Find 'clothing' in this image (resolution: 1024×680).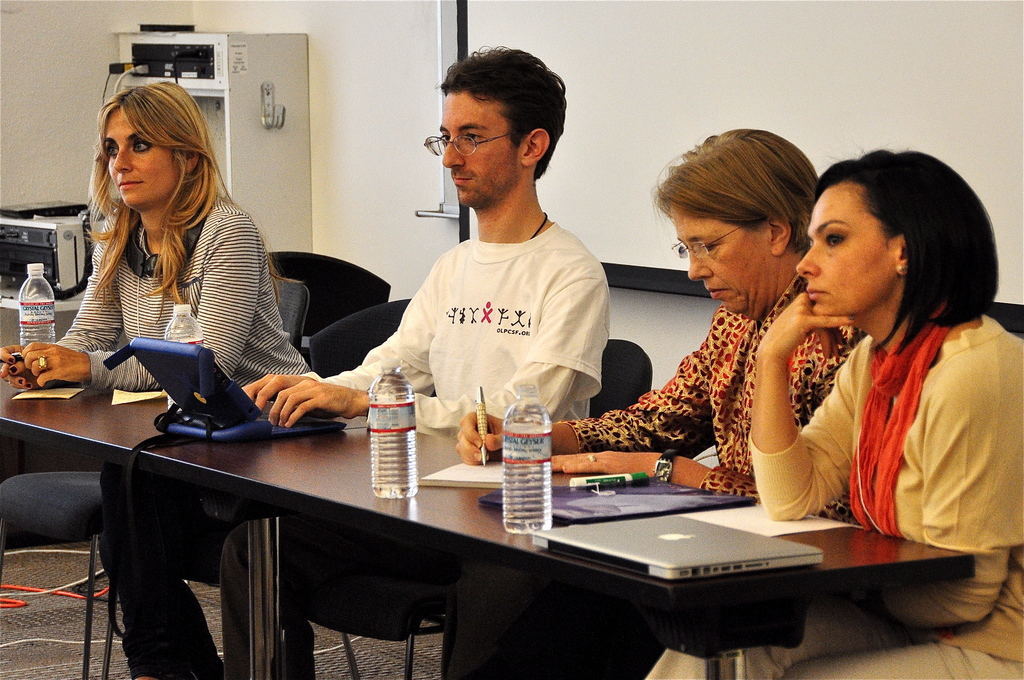
left=641, top=300, right=1023, bottom=679.
